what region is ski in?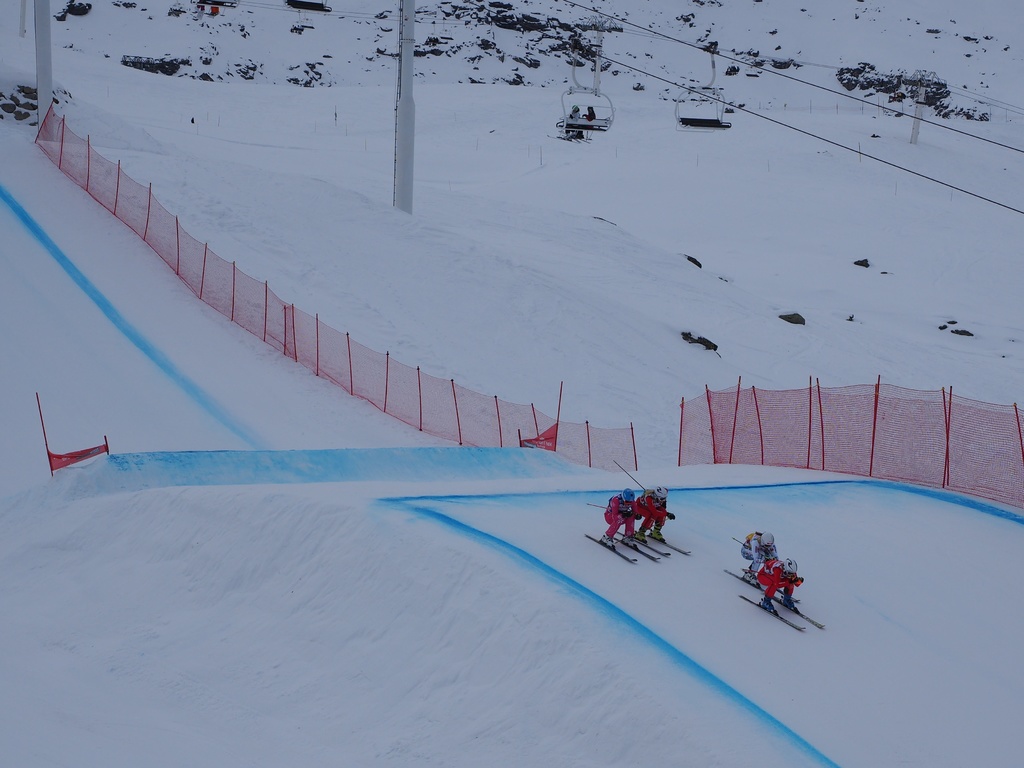
l=653, t=529, r=694, b=555.
